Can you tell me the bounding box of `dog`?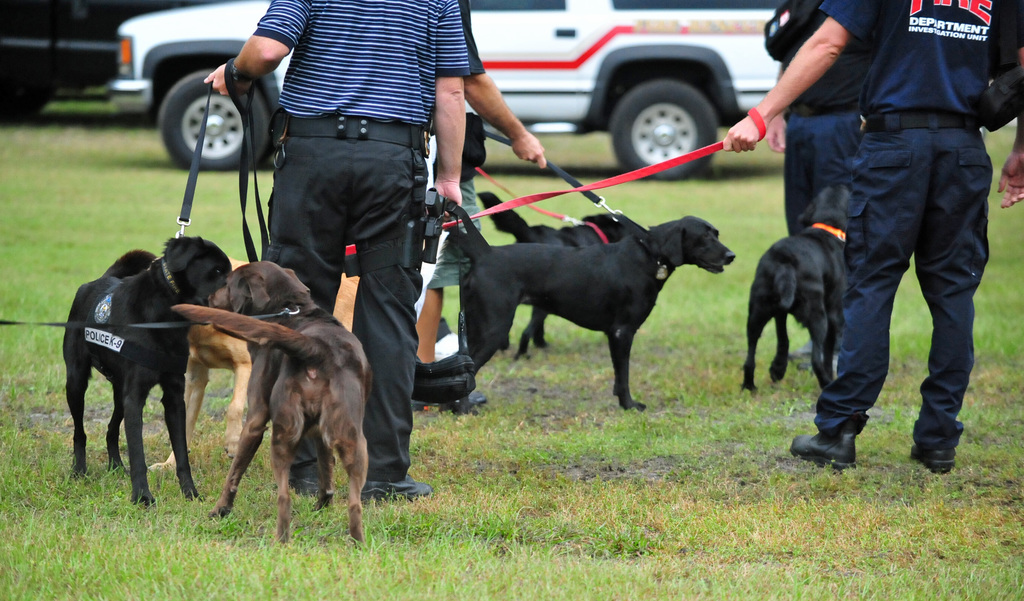
(168, 254, 375, 547).
